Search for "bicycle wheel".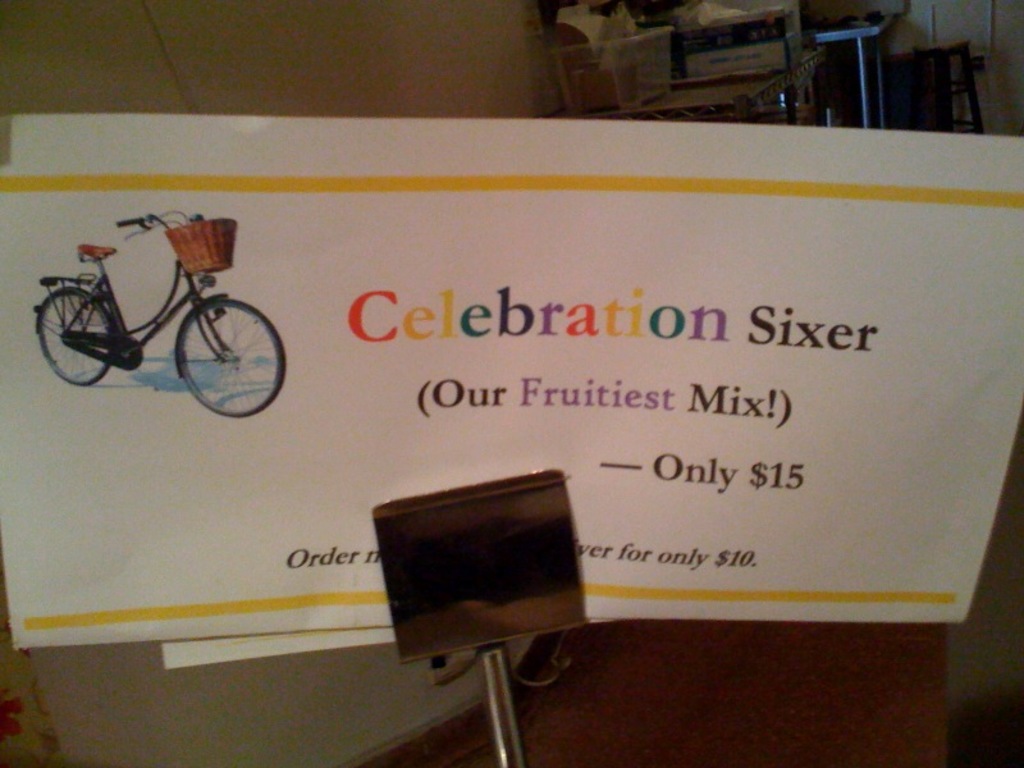
Found at box(182, 294, 287, 417).
